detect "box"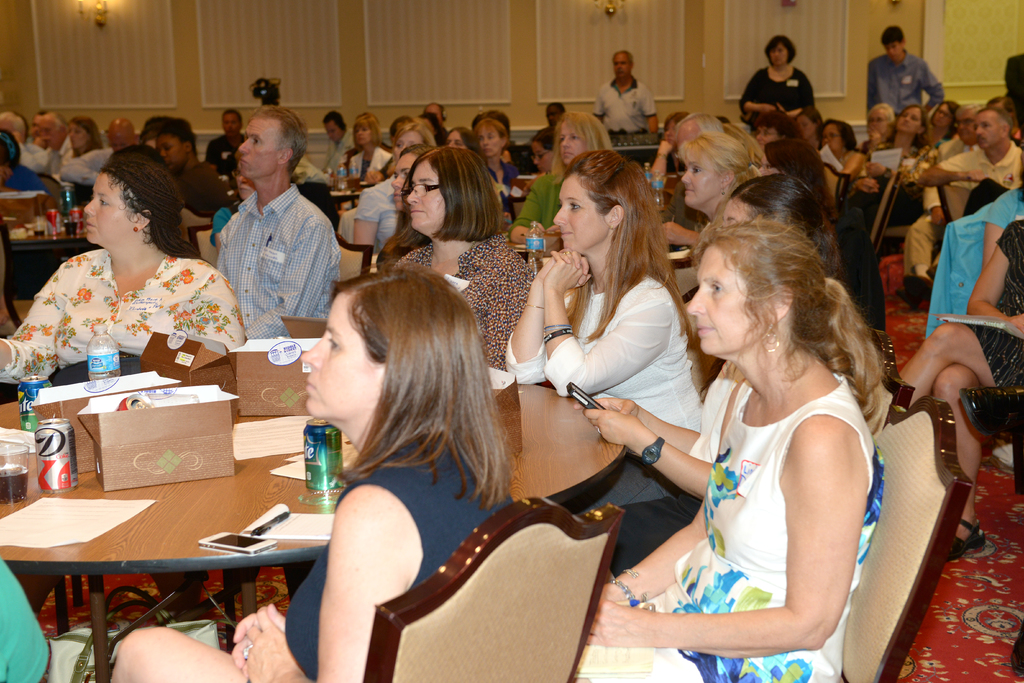
<bbox>82, 382, 240, 491</bbox>
